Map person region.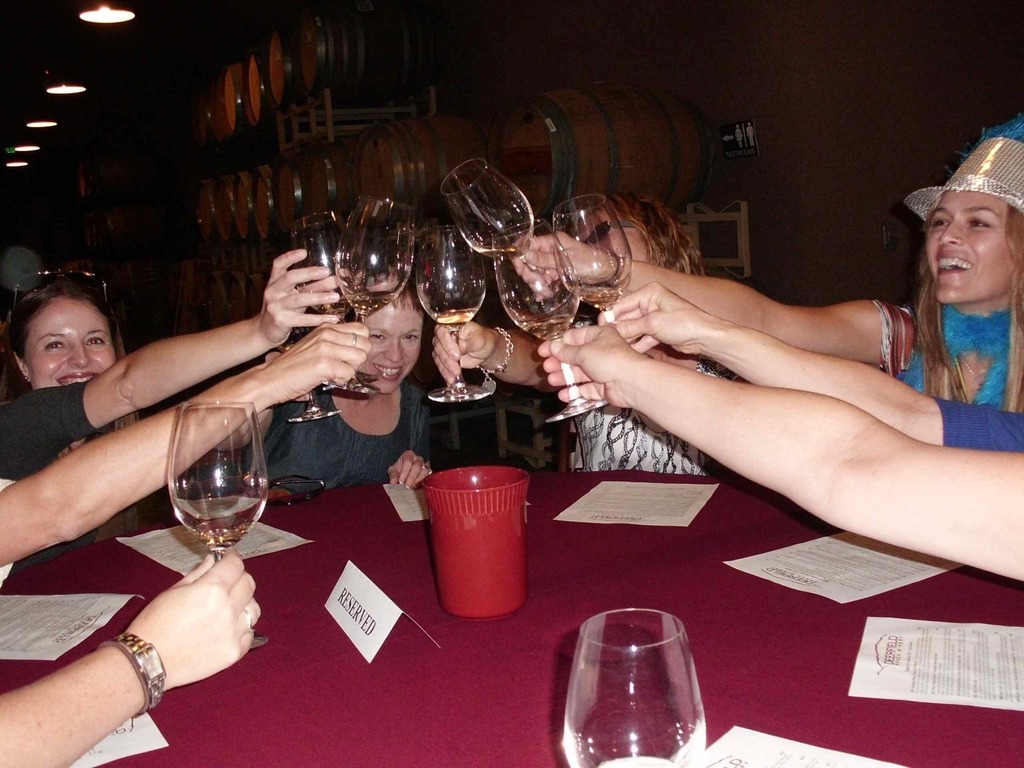
Mapped to pyautogui.locateOnScreen(0, 269, 344, 581).
